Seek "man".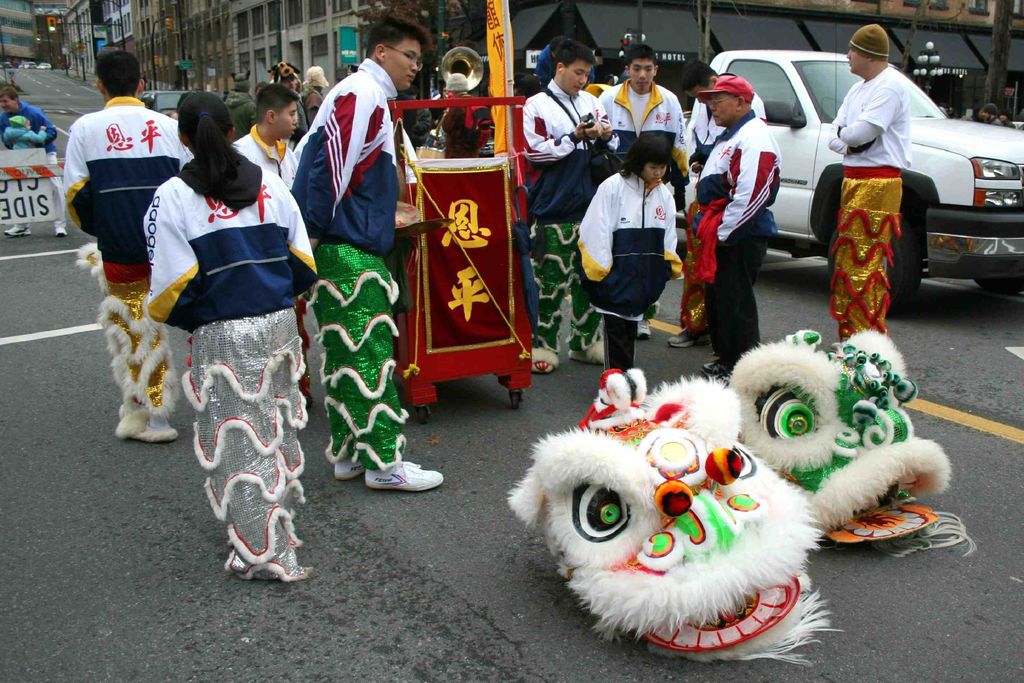
pyautogui.locateOnScreen(278, 63, 311, 134).
